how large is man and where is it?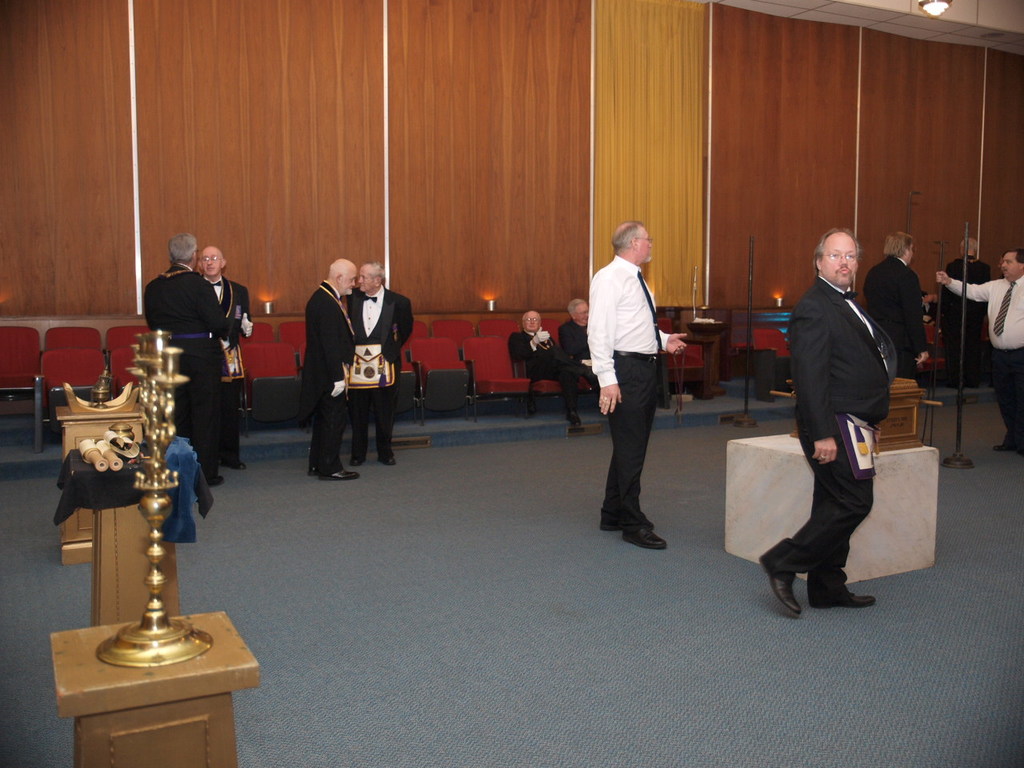
Bounding box: 348, 262, 418, 470.
